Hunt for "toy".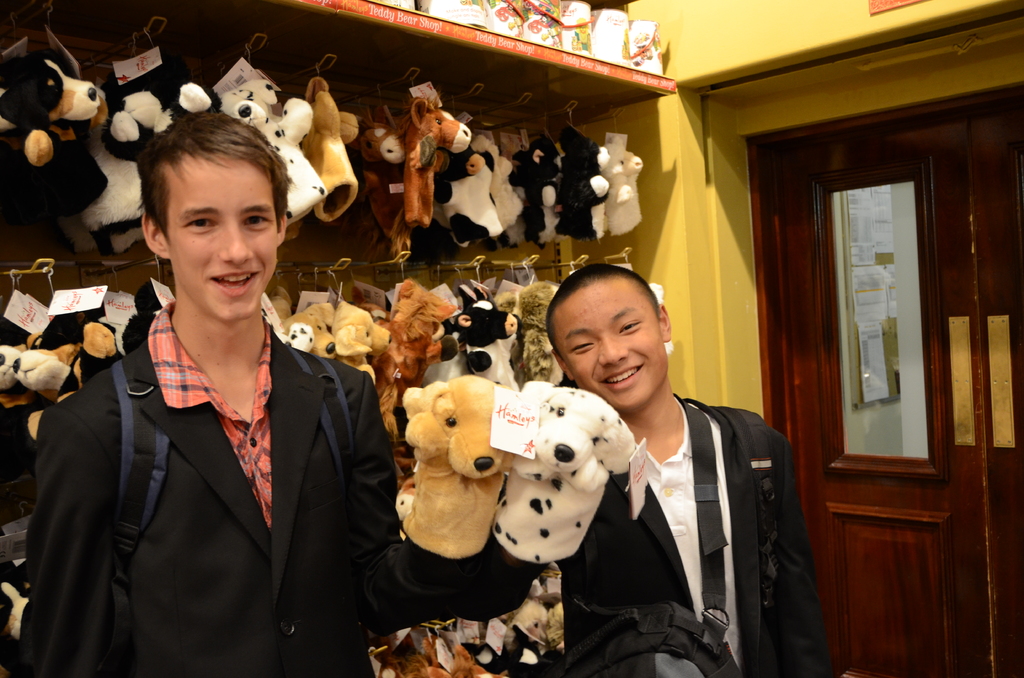
Hunted down at {"x1": 387, "y1": 373, "x2": 517, "y2": 566}.
